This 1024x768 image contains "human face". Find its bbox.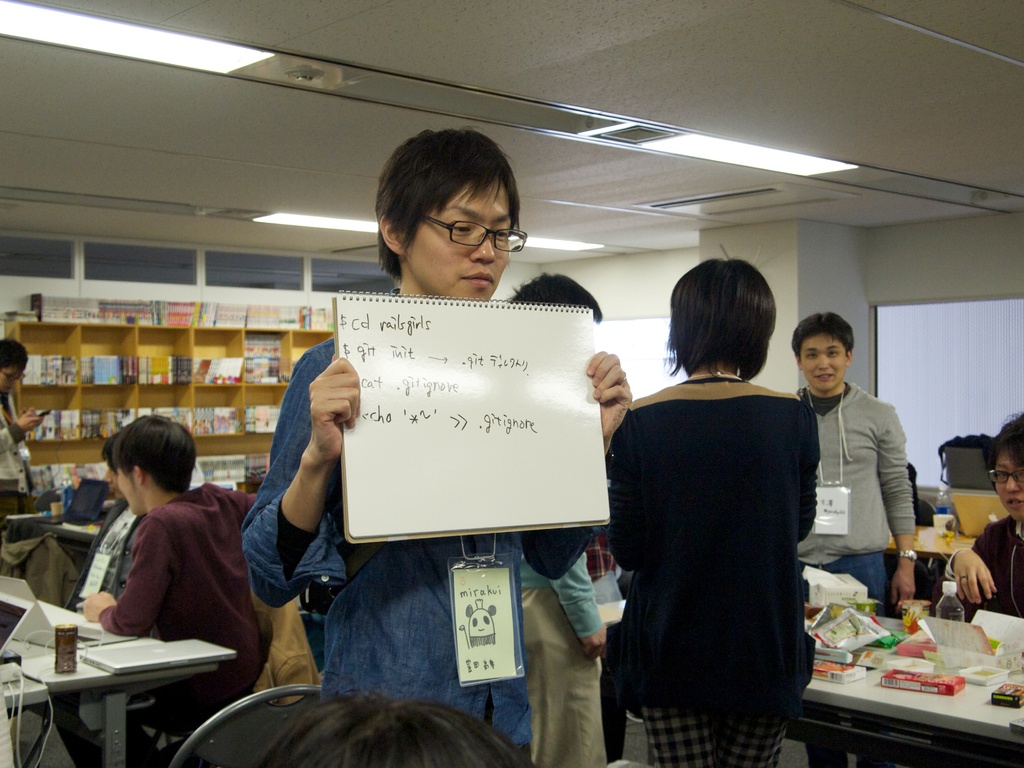
(x1=110, y1=457, x2=134, y2=511).
